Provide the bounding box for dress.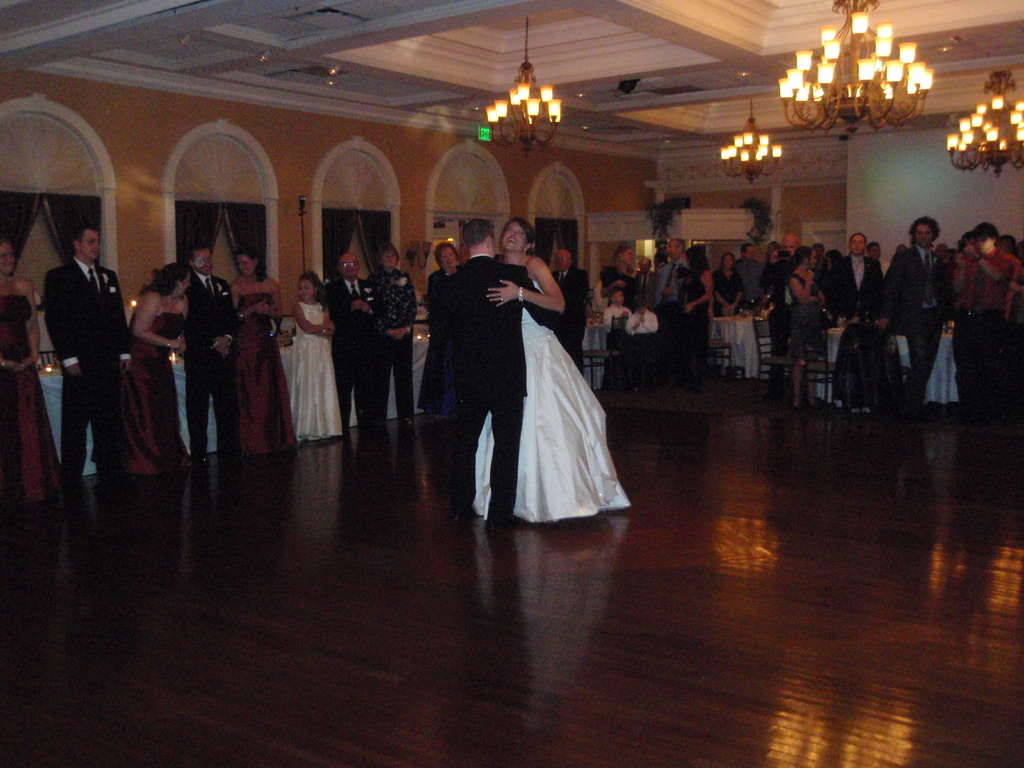
(left=227, top=292, right=287, bottom=455).
